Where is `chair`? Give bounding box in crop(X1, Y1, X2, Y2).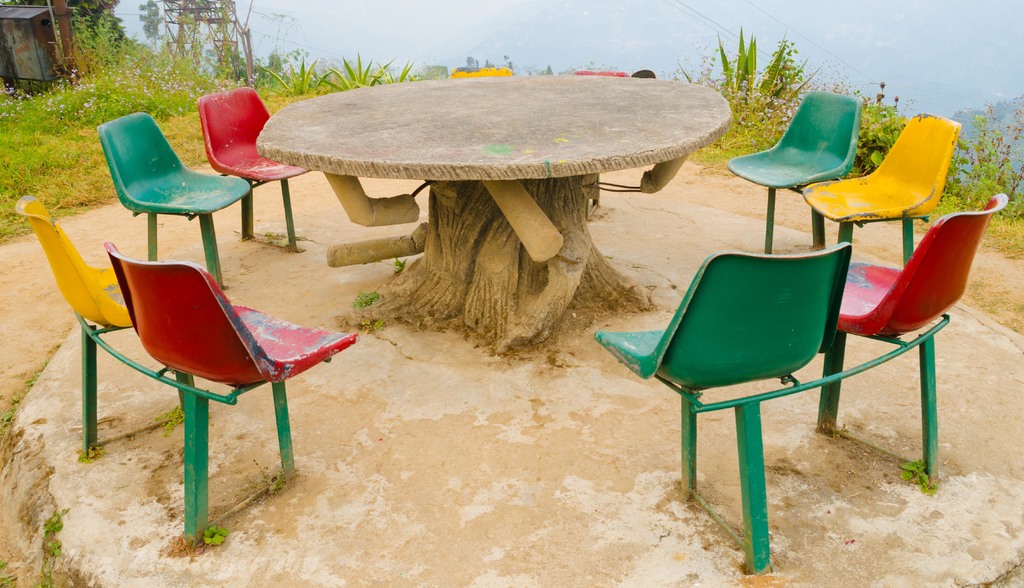
crop(572, 69, 630, 80).
